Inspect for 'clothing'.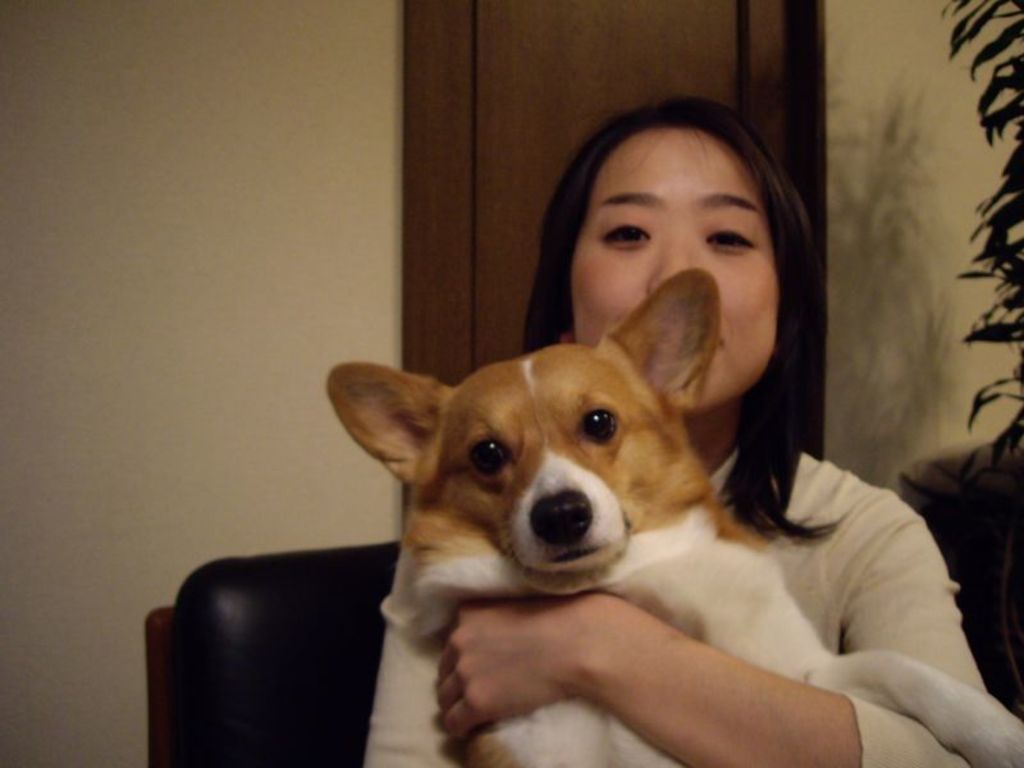
Inspection: [x1=365, y1=444, x2=991, y2=767].
